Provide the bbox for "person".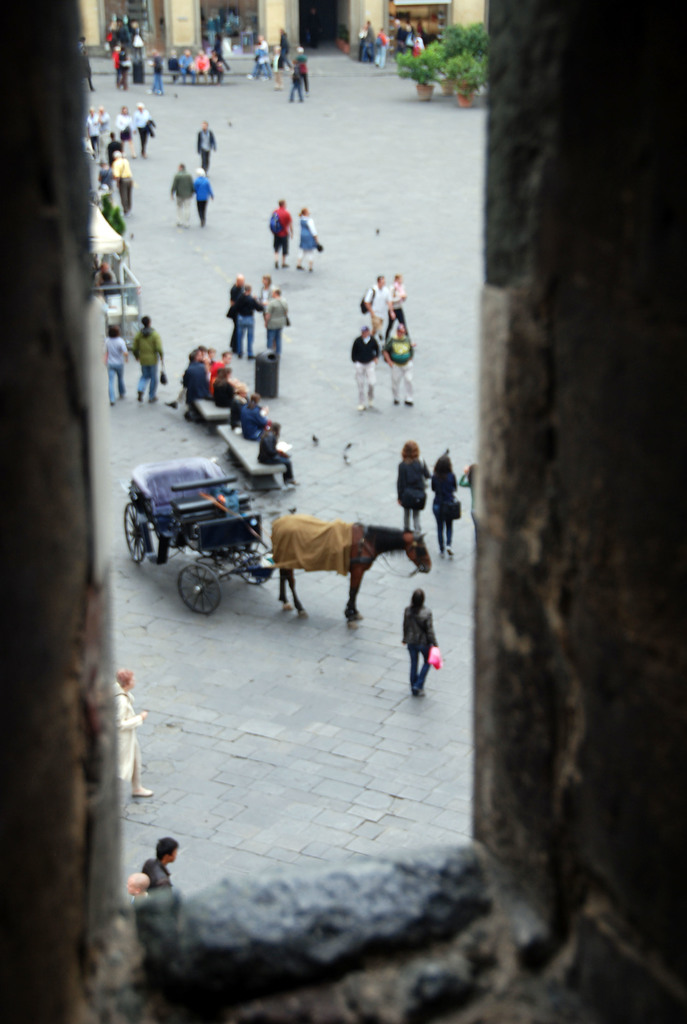
{"left": 393, "top": 586, "right": 443, "bottom": 697}.
